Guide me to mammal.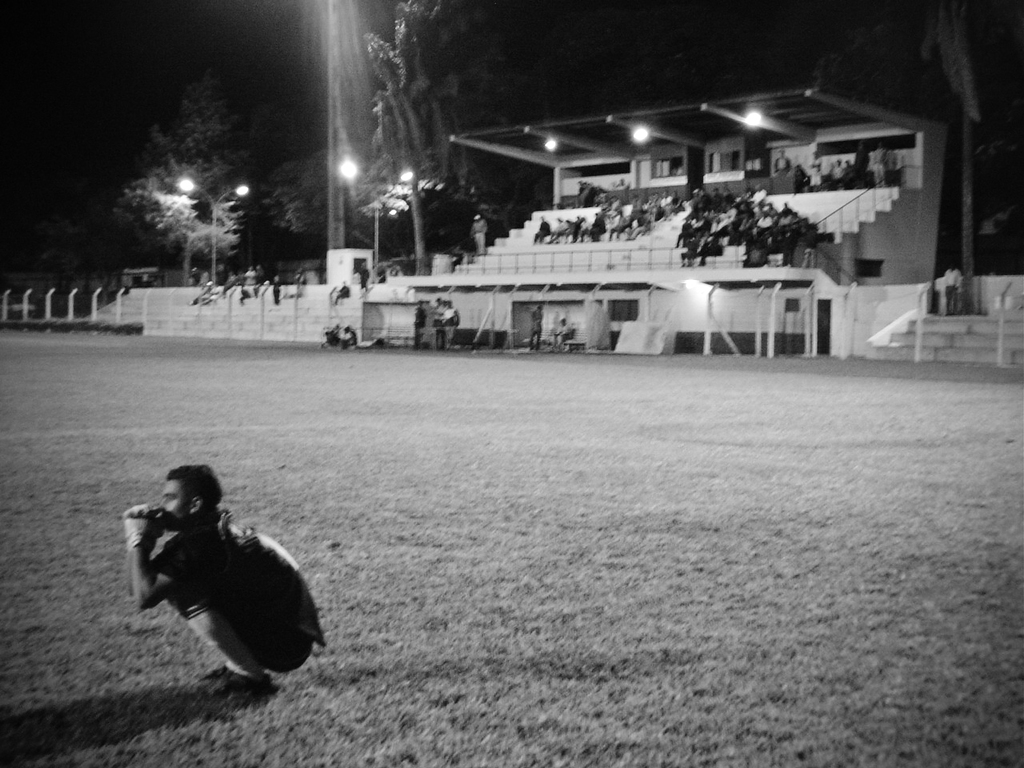
Guidance: x1=198 y1=270 x2=213 y2=289.
